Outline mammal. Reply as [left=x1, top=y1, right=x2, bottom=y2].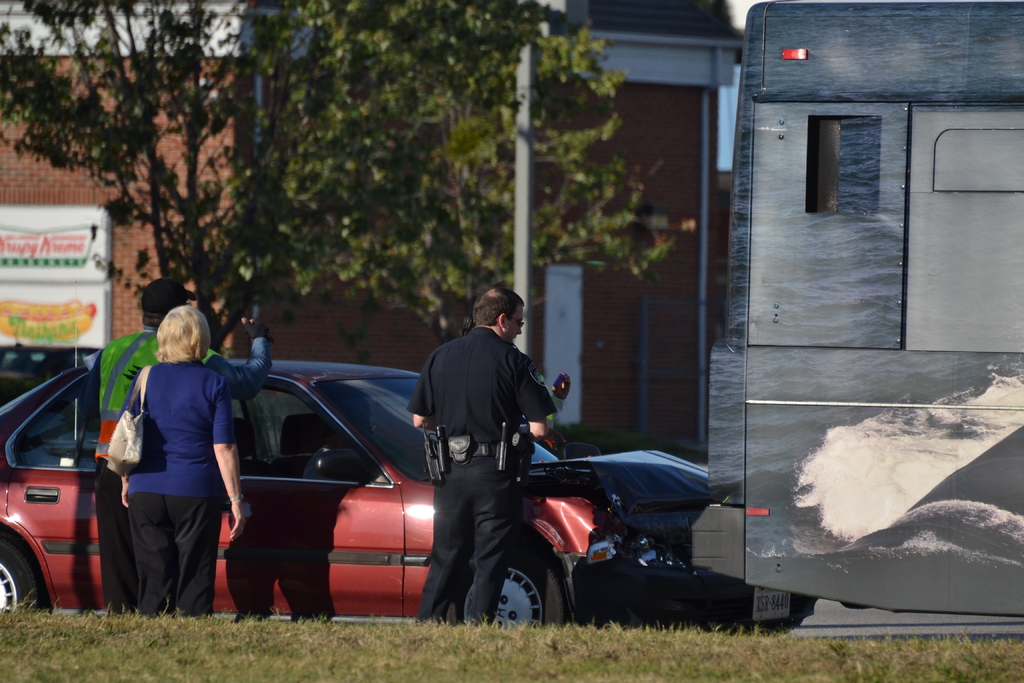
[left=95, top=273, right=271, bottom=613].
